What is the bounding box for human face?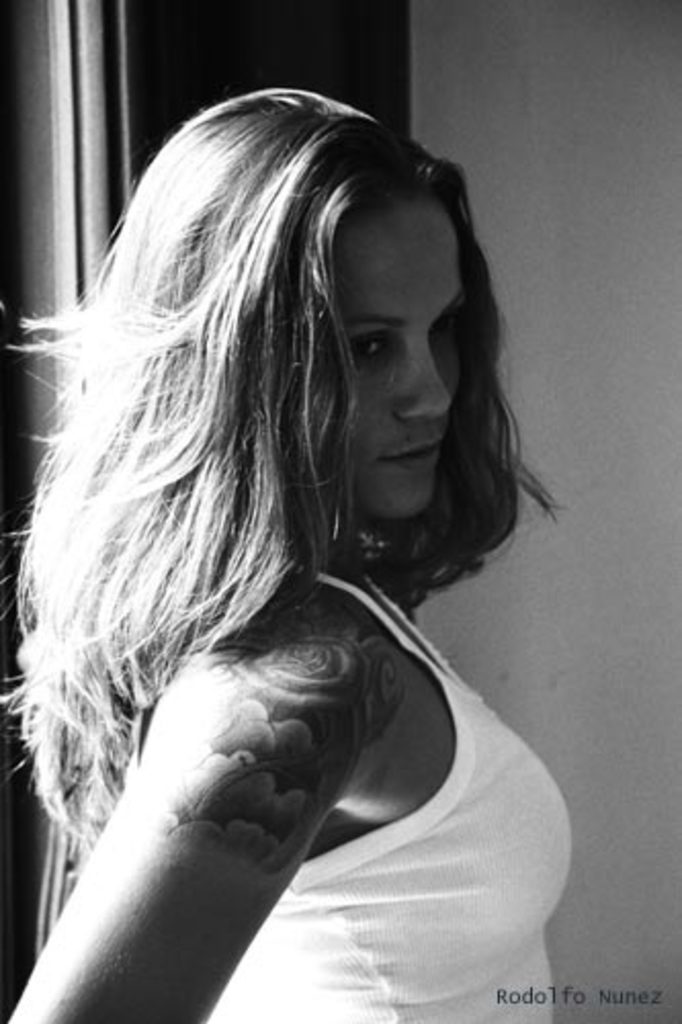
select_region(340, 190, 467, 522).
